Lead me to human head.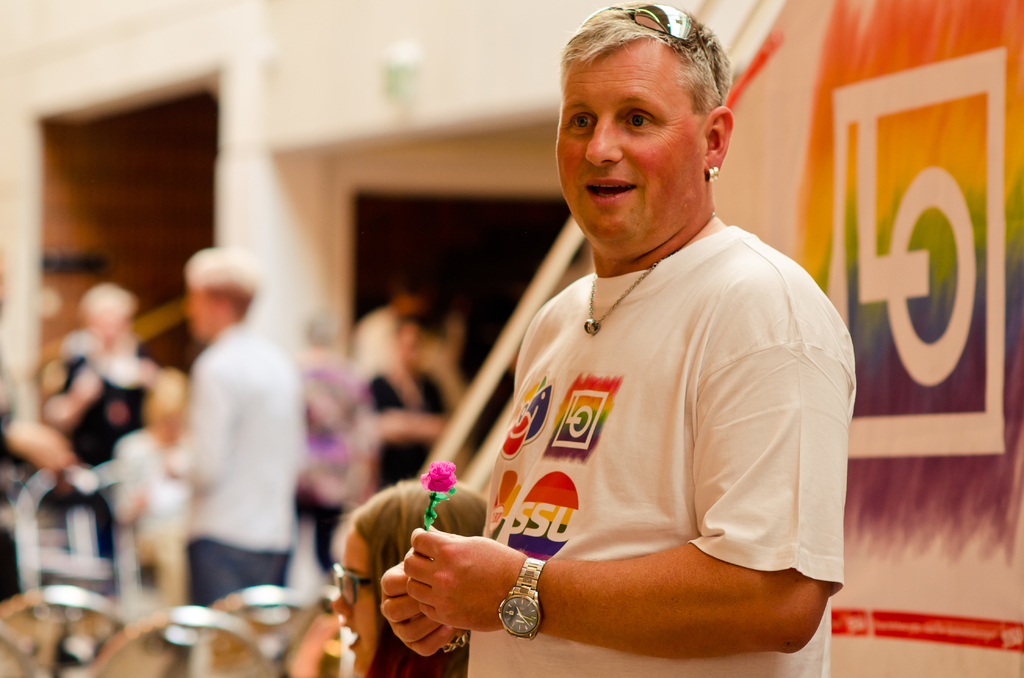
Lead to 180 245 260 347.
